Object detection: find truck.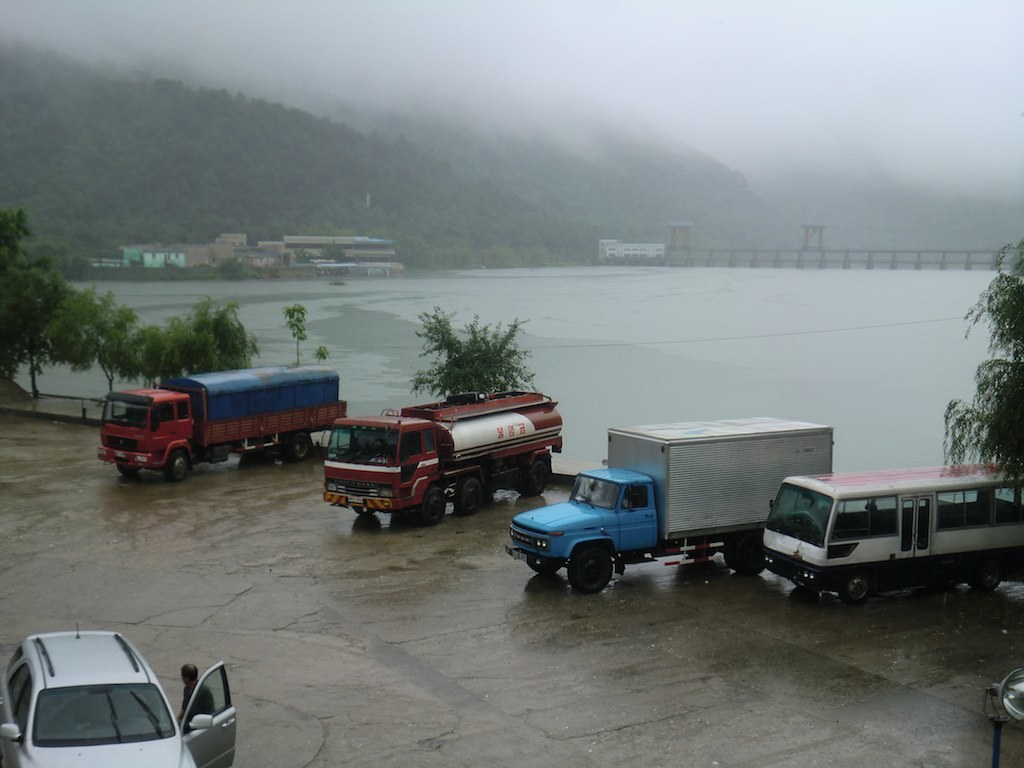
select_region(319, 389, 565, 536).
